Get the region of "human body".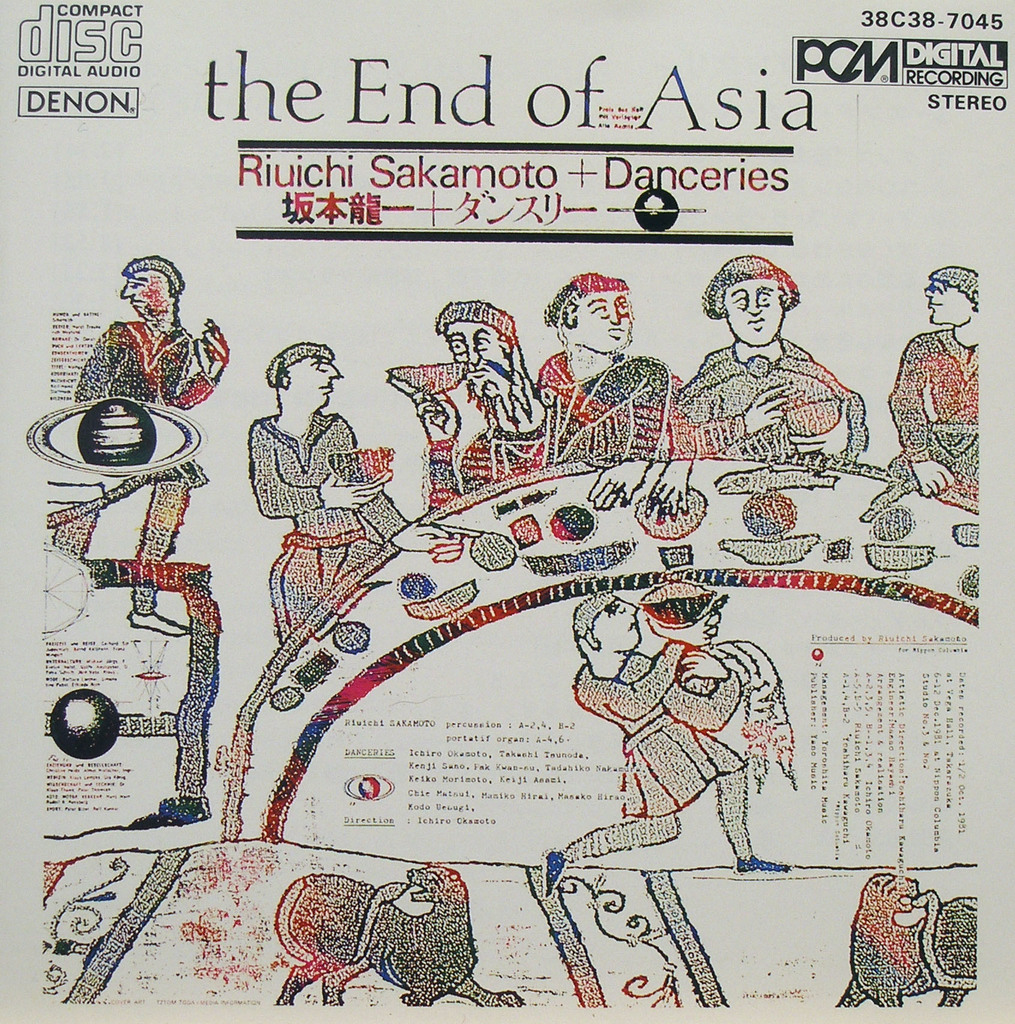
532, 344, 680, 508.
